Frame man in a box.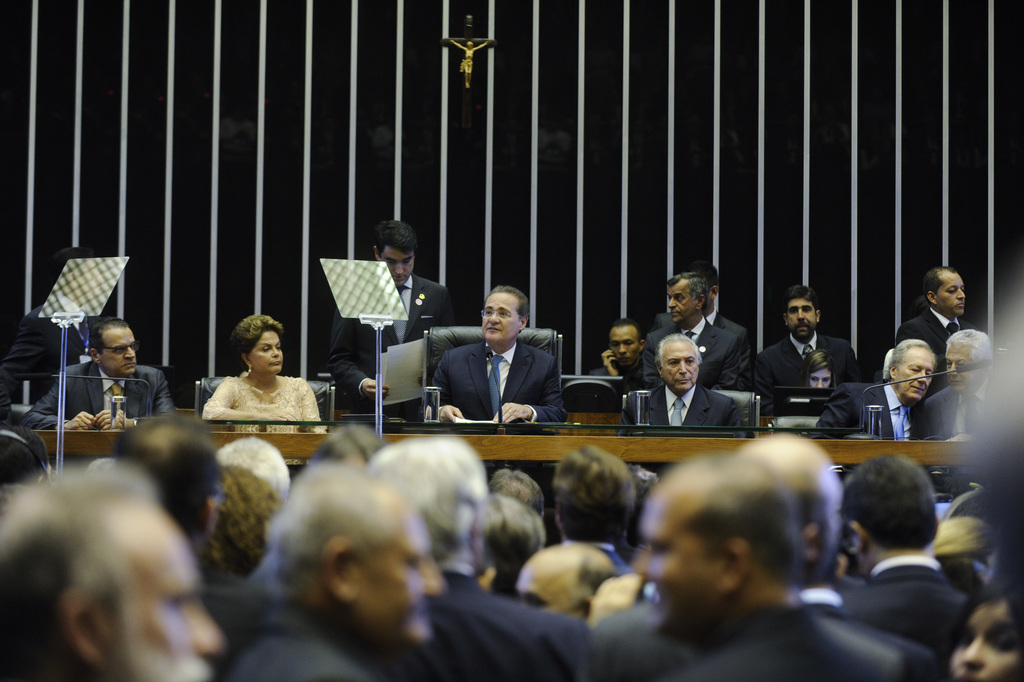
bbox(585, 314, 639, 386).
